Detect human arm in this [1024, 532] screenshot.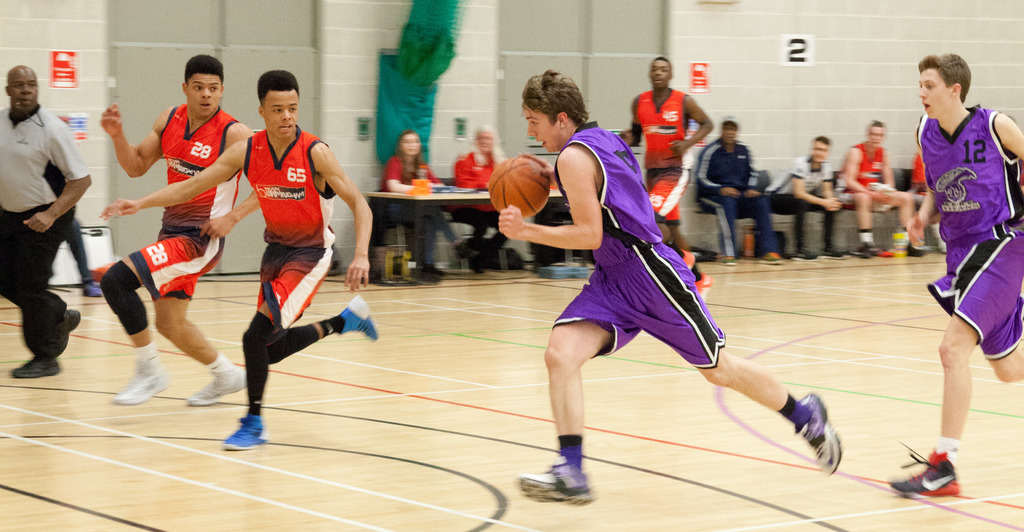
Detection: BBox(902, 179, 934, 250).
